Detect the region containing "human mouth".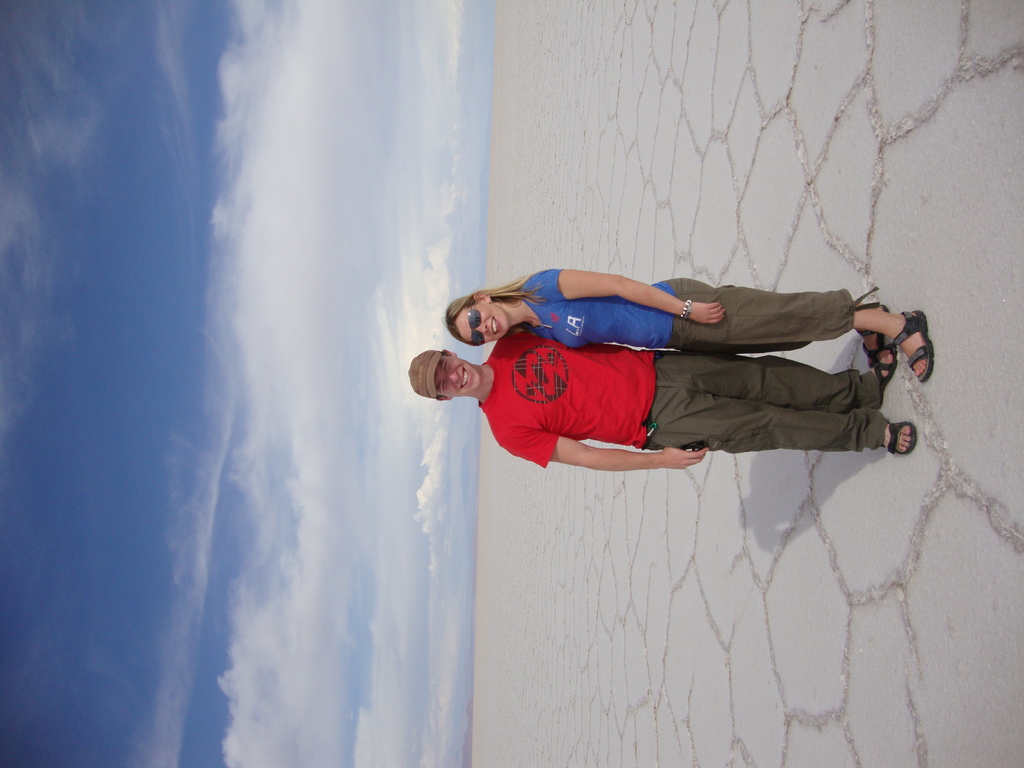
492 321 494 335.
